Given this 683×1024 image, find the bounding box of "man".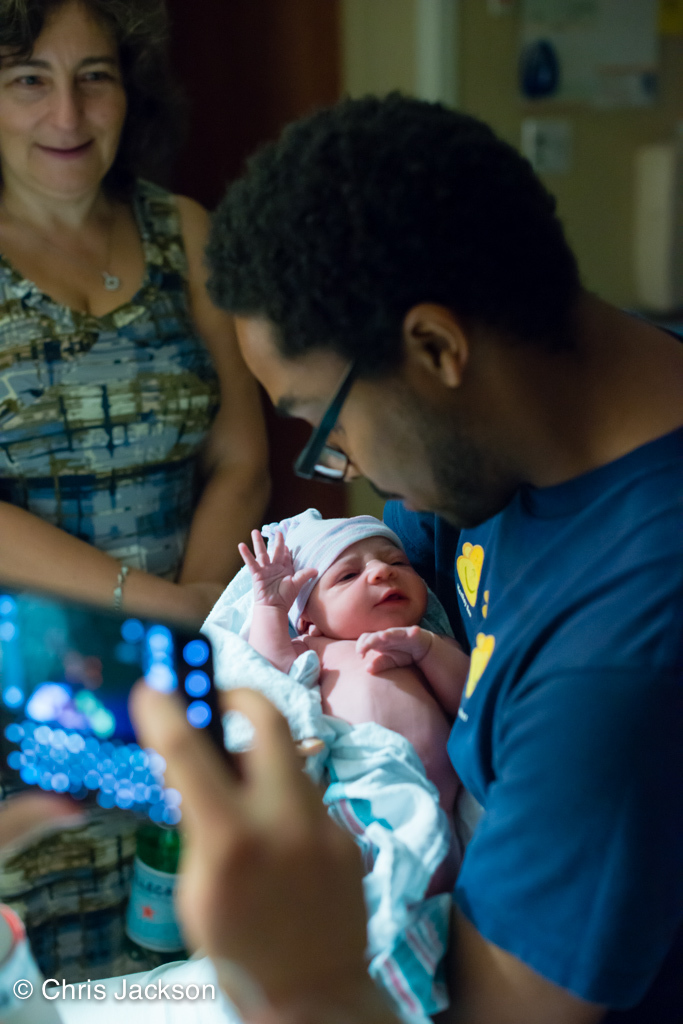
241/139/674/996.
